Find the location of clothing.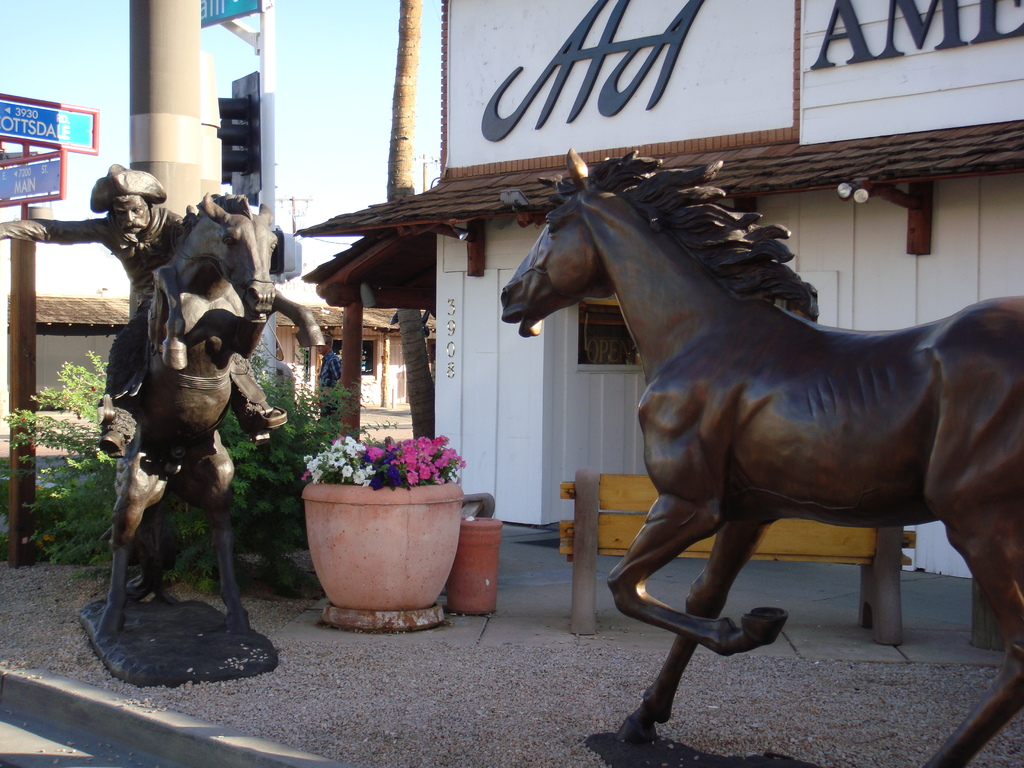
Location: x1=317 y1=353 x2=341 y2=416.
